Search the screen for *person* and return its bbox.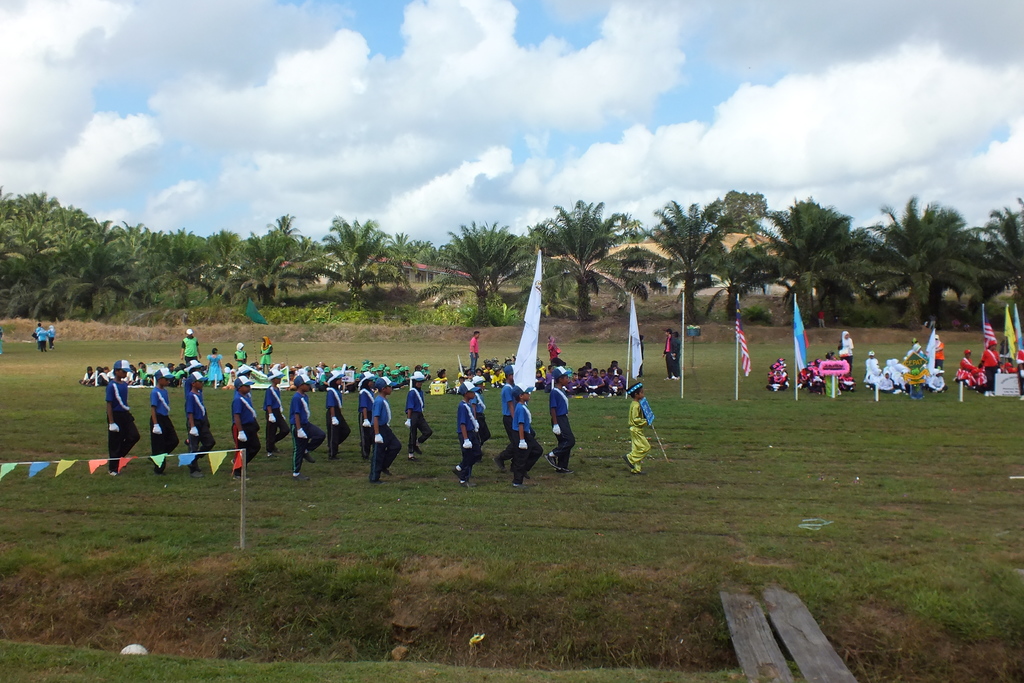
Found: [31,320,42,345].
